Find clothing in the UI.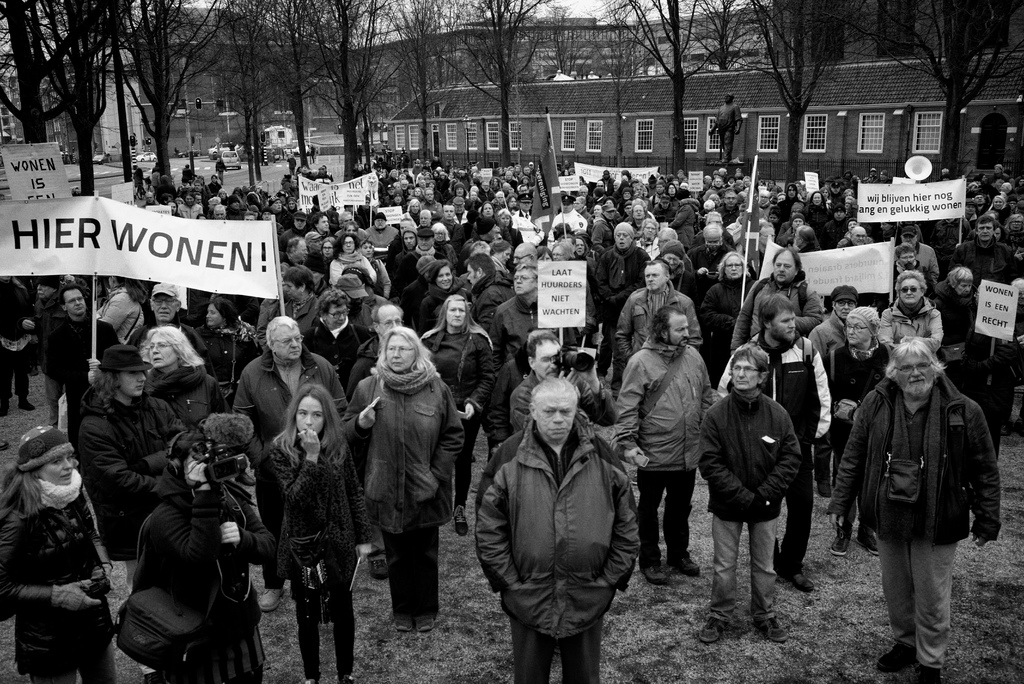
UI element at [x1=349, y1=287, x2=369, y2=339].
